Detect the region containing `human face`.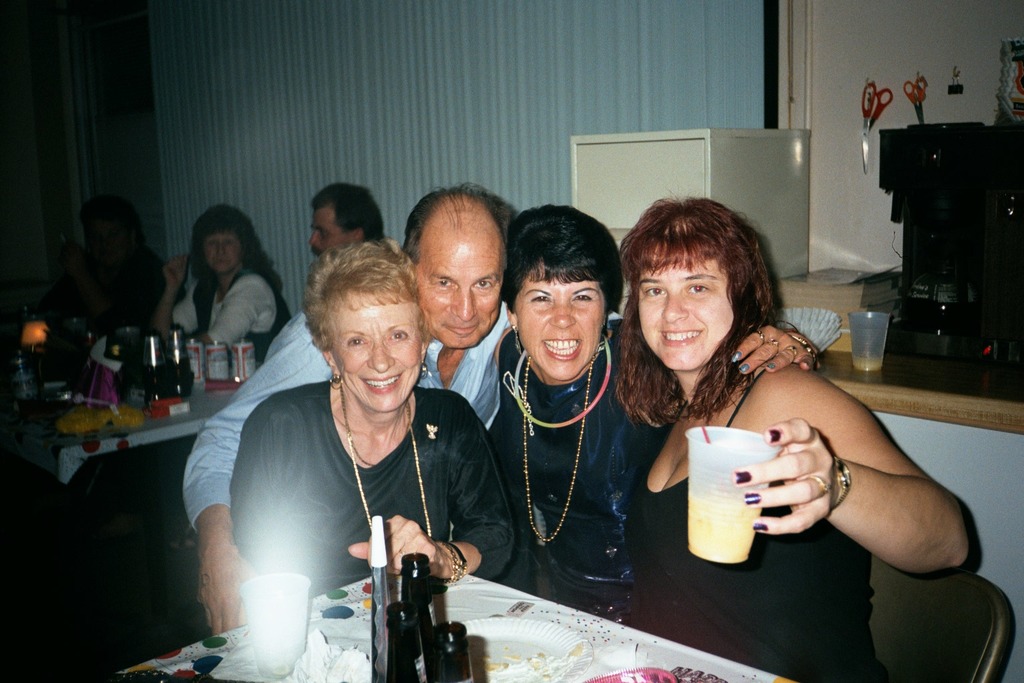
{"x1": 515, "y1": 267, "x2": 605, "y2": 378}.
